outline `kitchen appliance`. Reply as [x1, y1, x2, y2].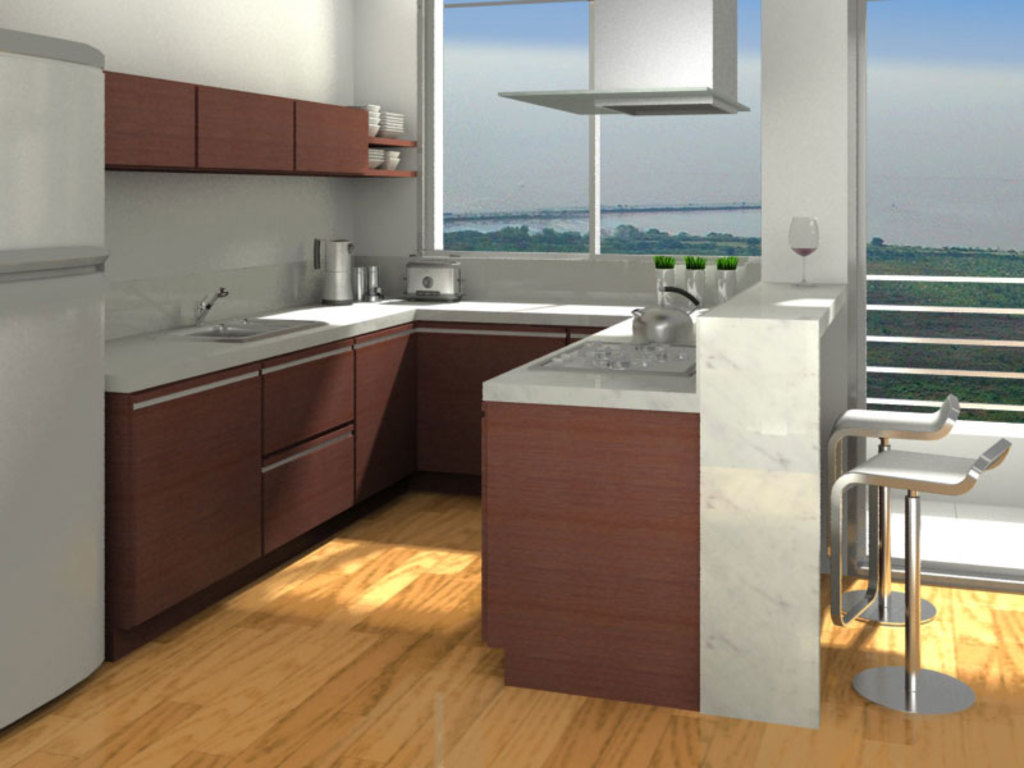
[714, 259, 733, 302].
